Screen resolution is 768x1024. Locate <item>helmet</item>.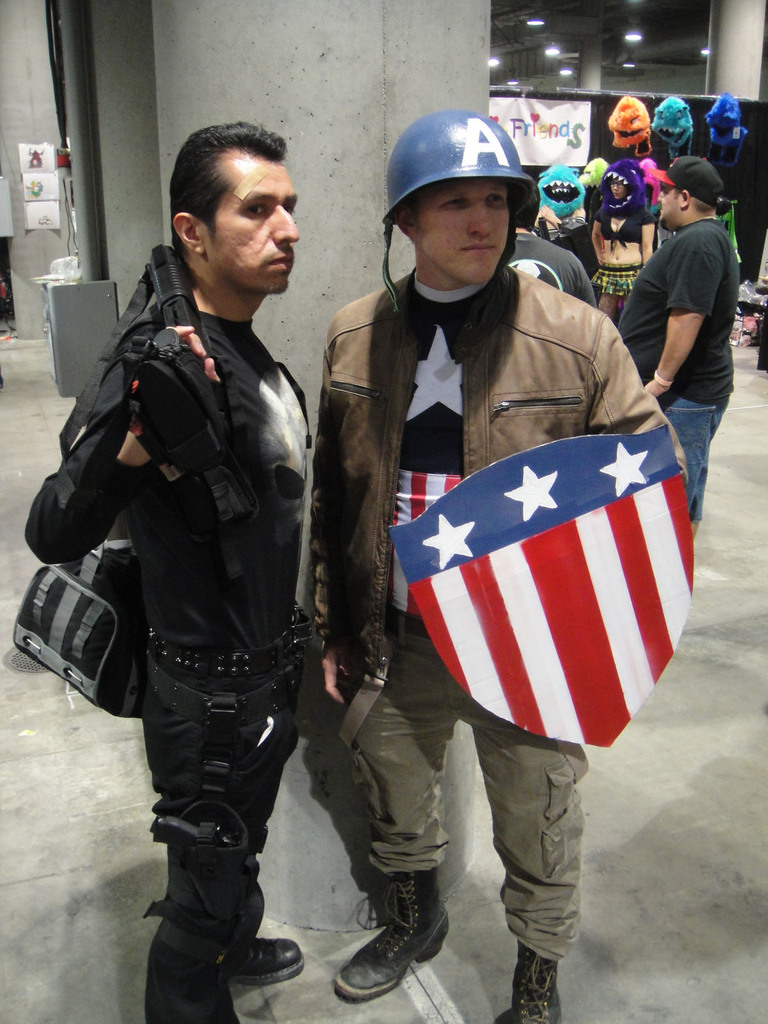
region(385, 106, 522, 223).
